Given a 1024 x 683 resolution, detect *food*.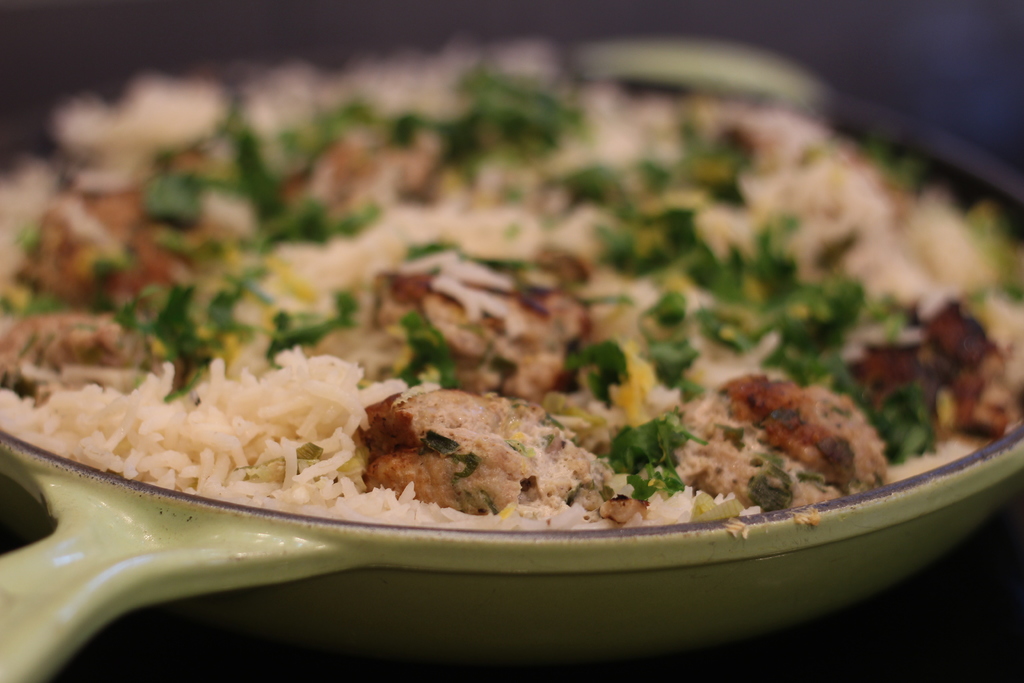
box=[959, 201, 1023, 462].
